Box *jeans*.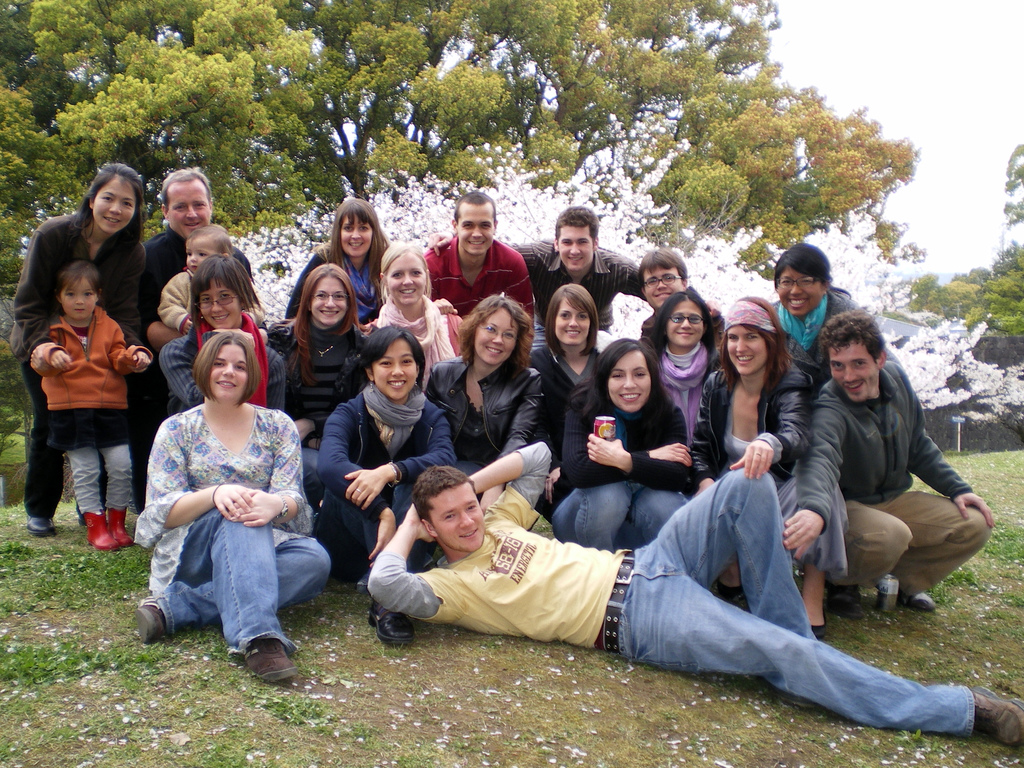
[x1=556, y1=487, x2=688, y2=548].
